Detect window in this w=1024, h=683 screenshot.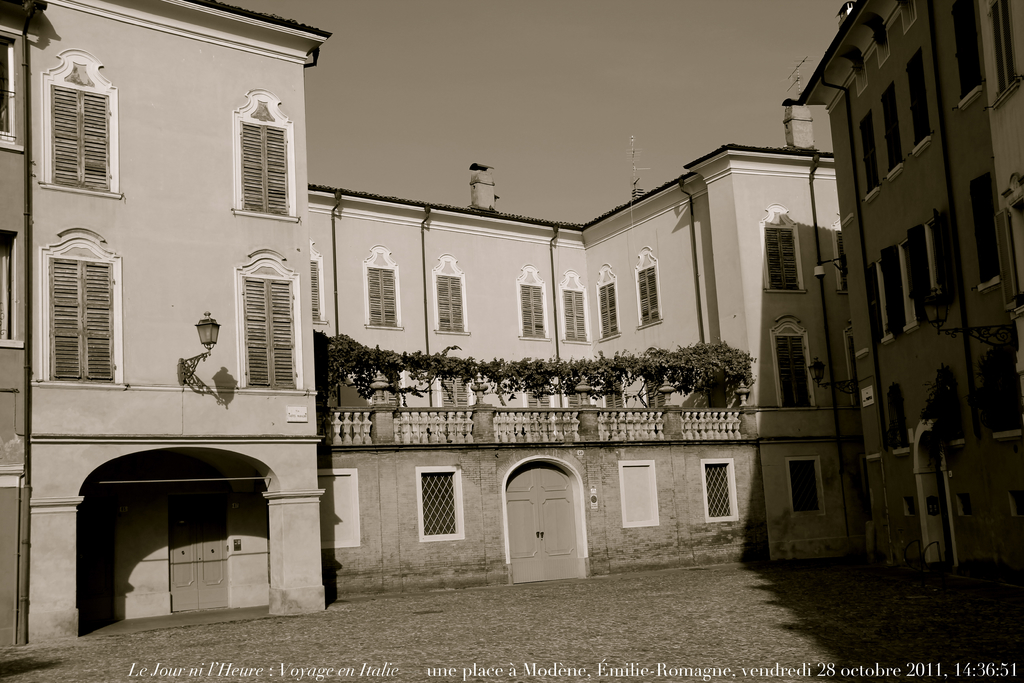
Detection: (x1=703, y1=459, x2=733, y2=519).
